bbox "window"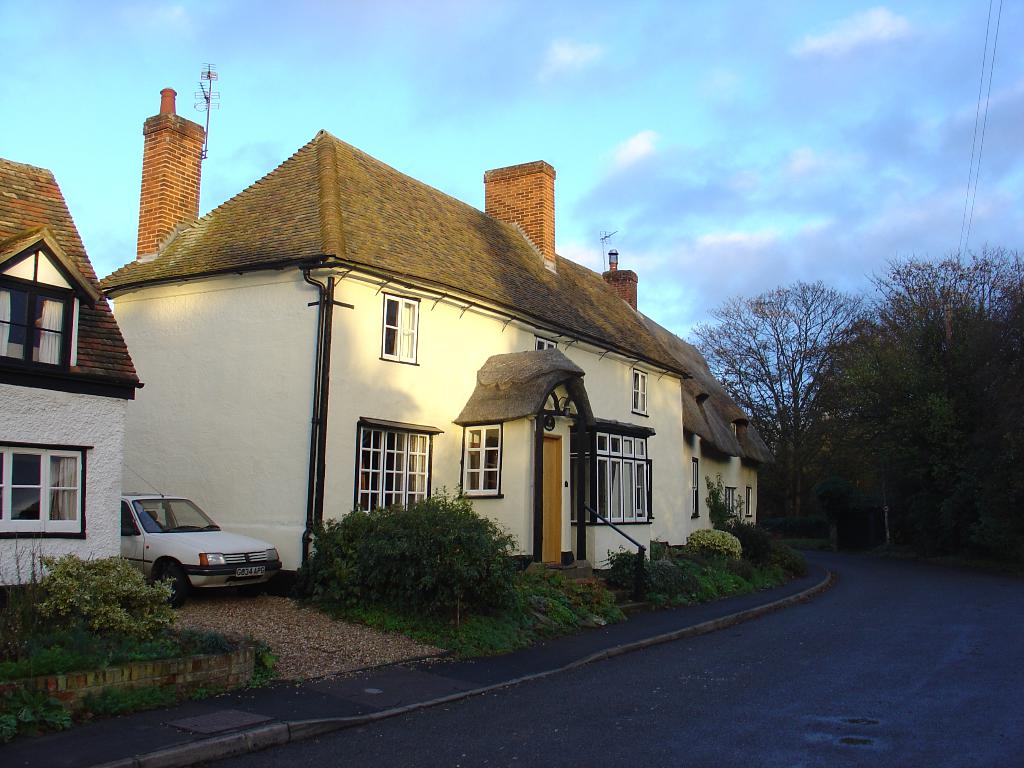
<box>3,235,99,372</box>
